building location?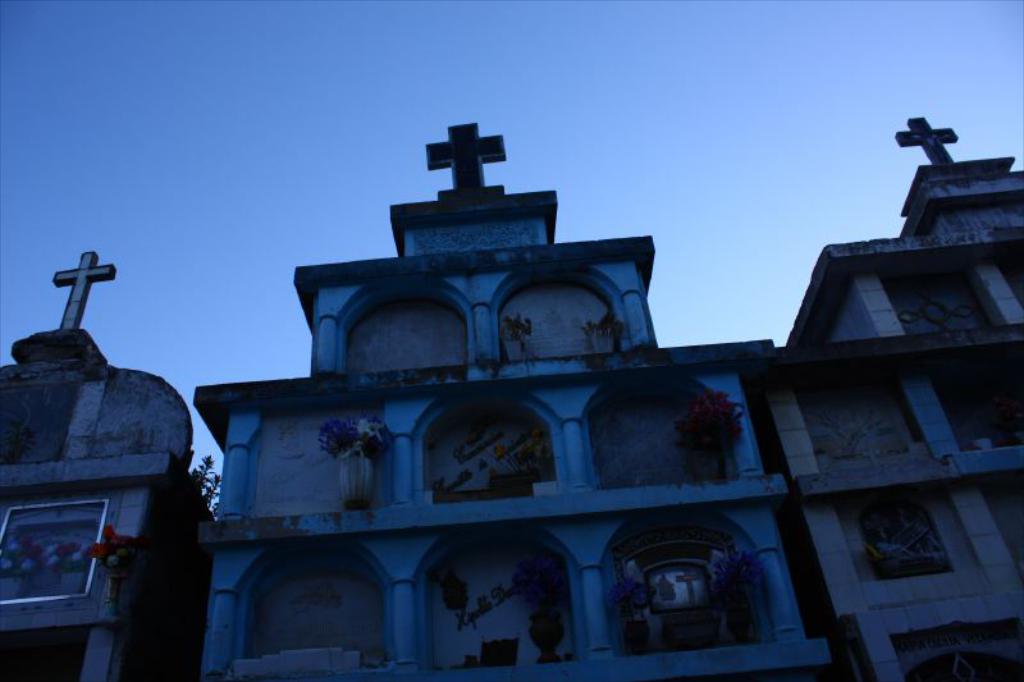
Rect(0, 113, 1023, 678)
